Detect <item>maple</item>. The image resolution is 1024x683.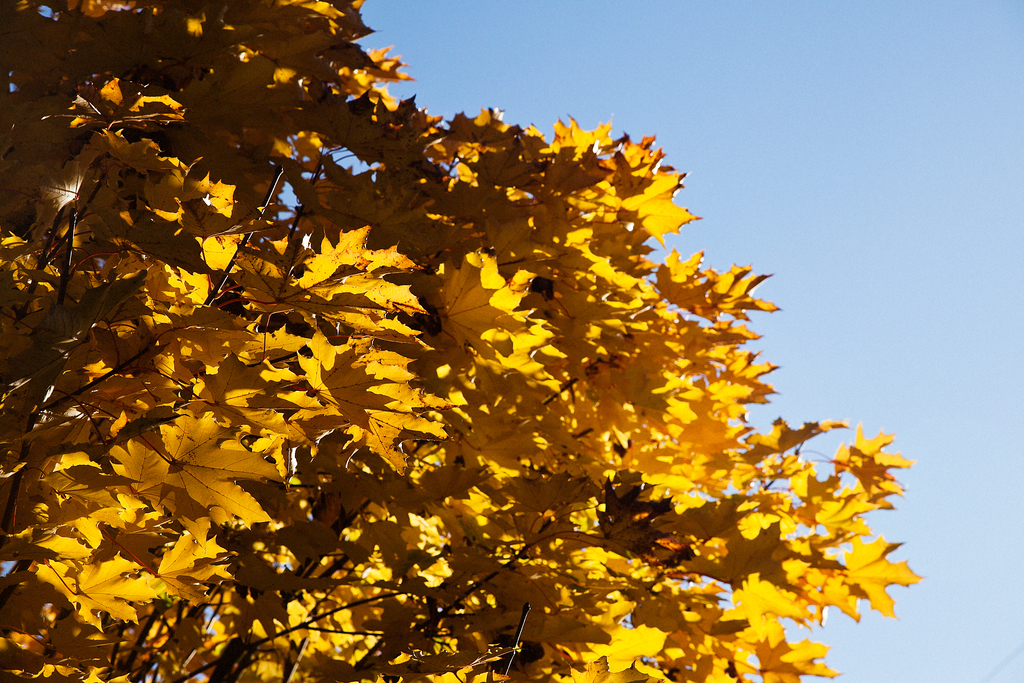
bbox=[0, 0, 931, 682].
